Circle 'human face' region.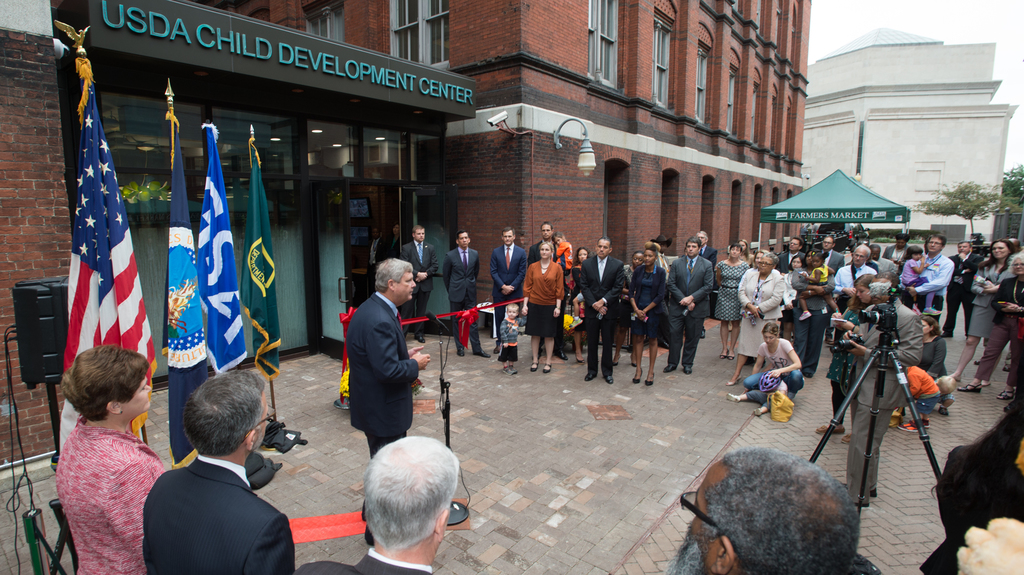
Region: box=[851, 248, 867, 268].
